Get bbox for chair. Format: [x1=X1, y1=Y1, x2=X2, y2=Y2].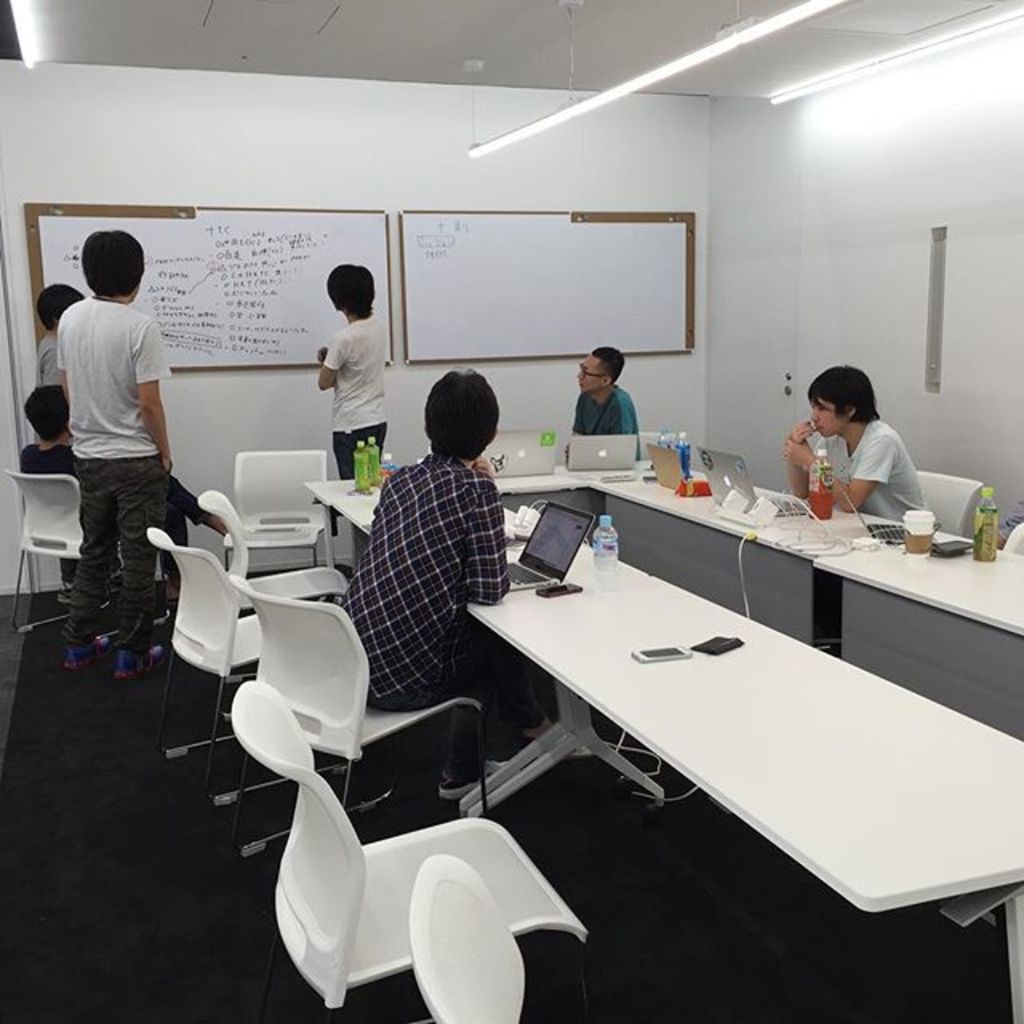
[x1=917, y1=469, x2=989, y2=539].
